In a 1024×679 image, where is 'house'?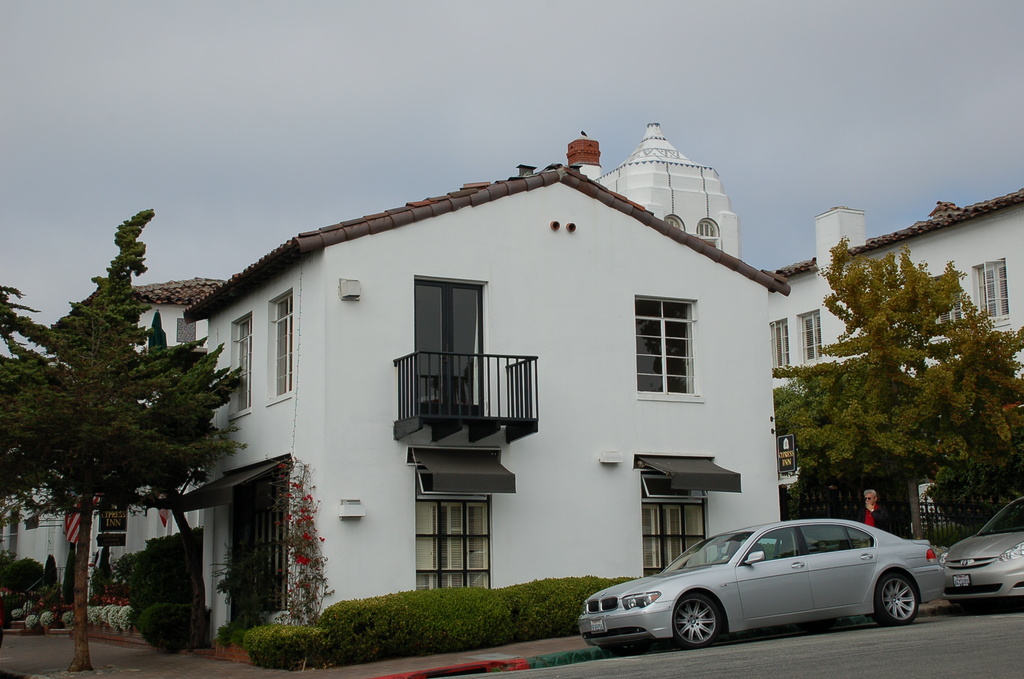
<bbox>754, 182, 1023, 539</bbox>.
